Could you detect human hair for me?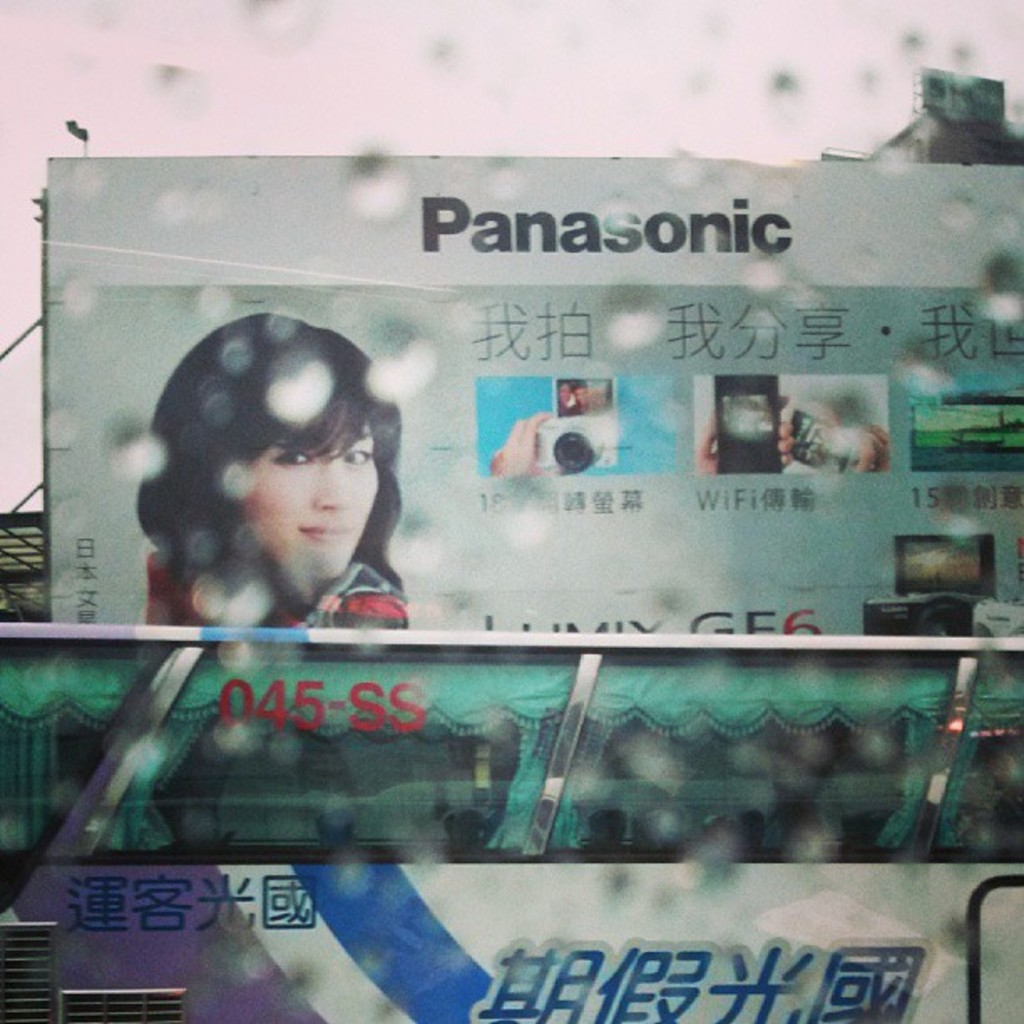
Detection result: left=122, top=305, right=417, bottom=632.
